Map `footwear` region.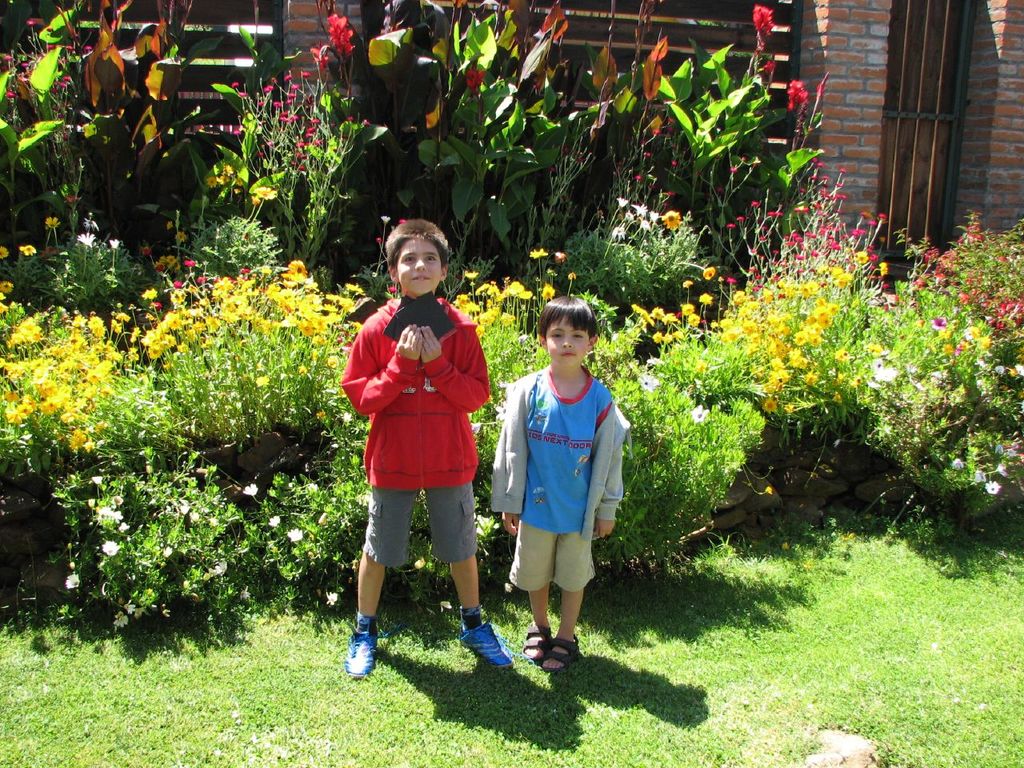
Mapped to (333, 609, 394, 694).
